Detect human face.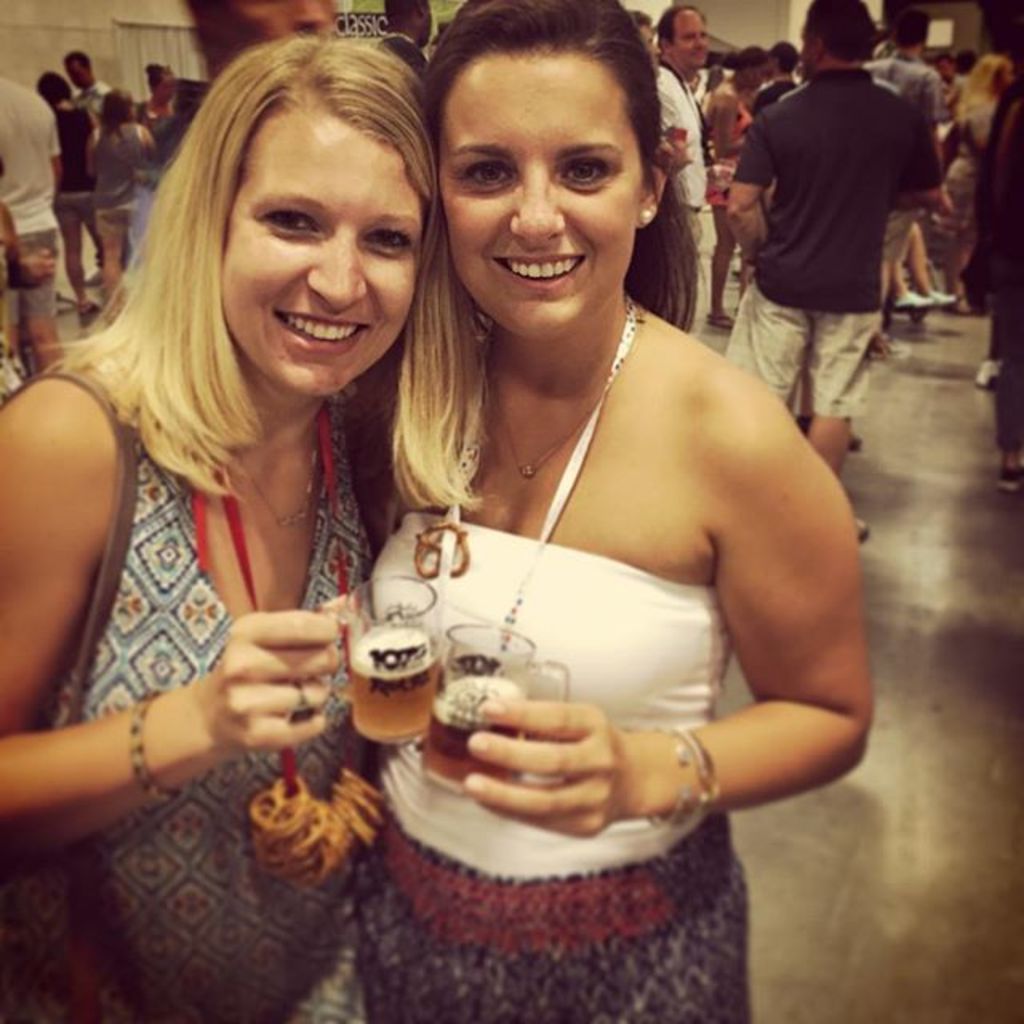
Detected at locate(221, 106, 414, 405).
